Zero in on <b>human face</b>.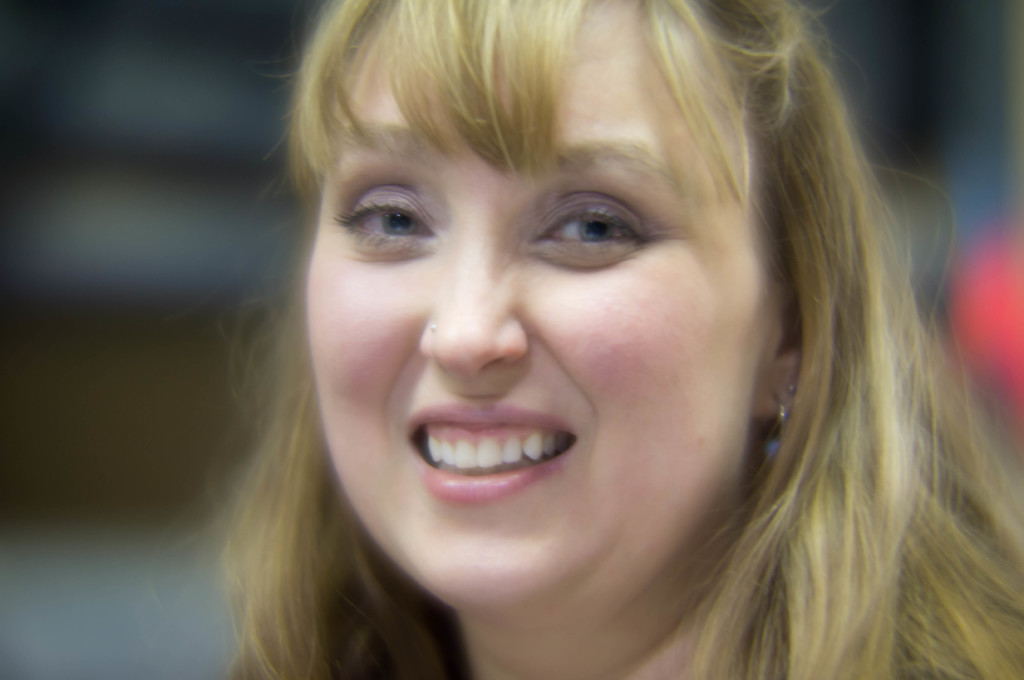
Zeroed in: l=305, t=0, r=775, b=612.
